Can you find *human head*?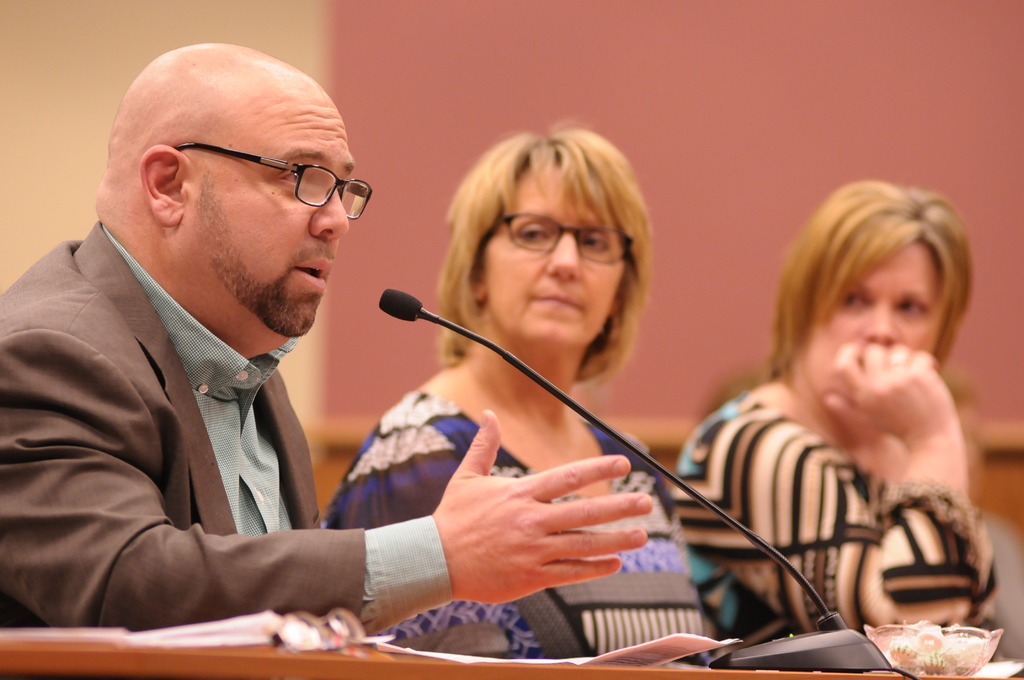
Yes, bounding box: (772,180,975,414).
